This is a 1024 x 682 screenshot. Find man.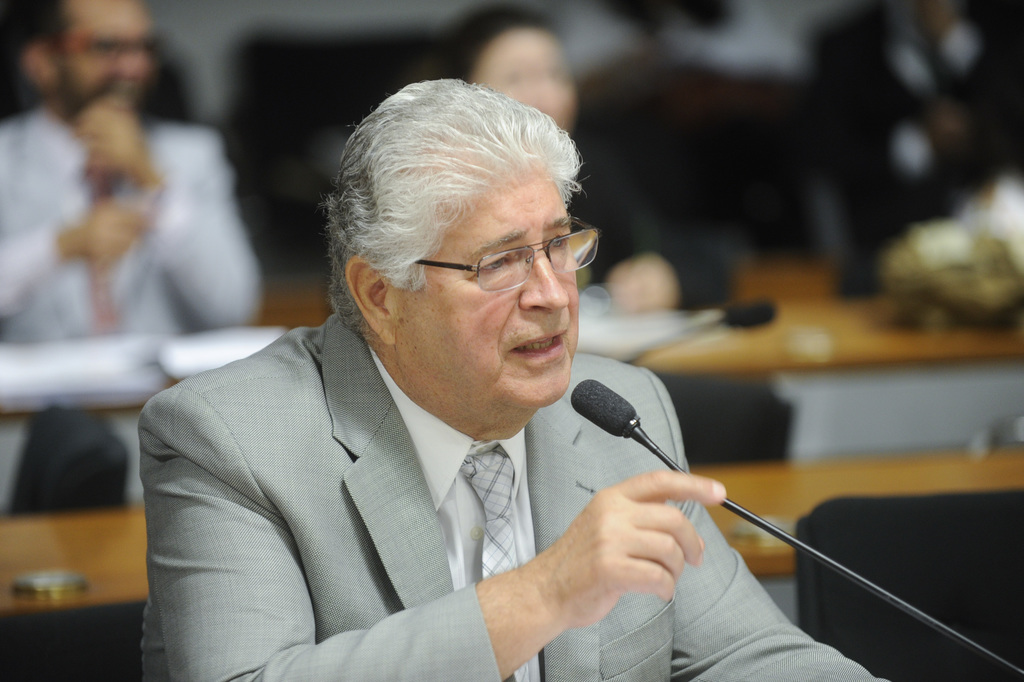
Bounding box: 127 99 825 653.
